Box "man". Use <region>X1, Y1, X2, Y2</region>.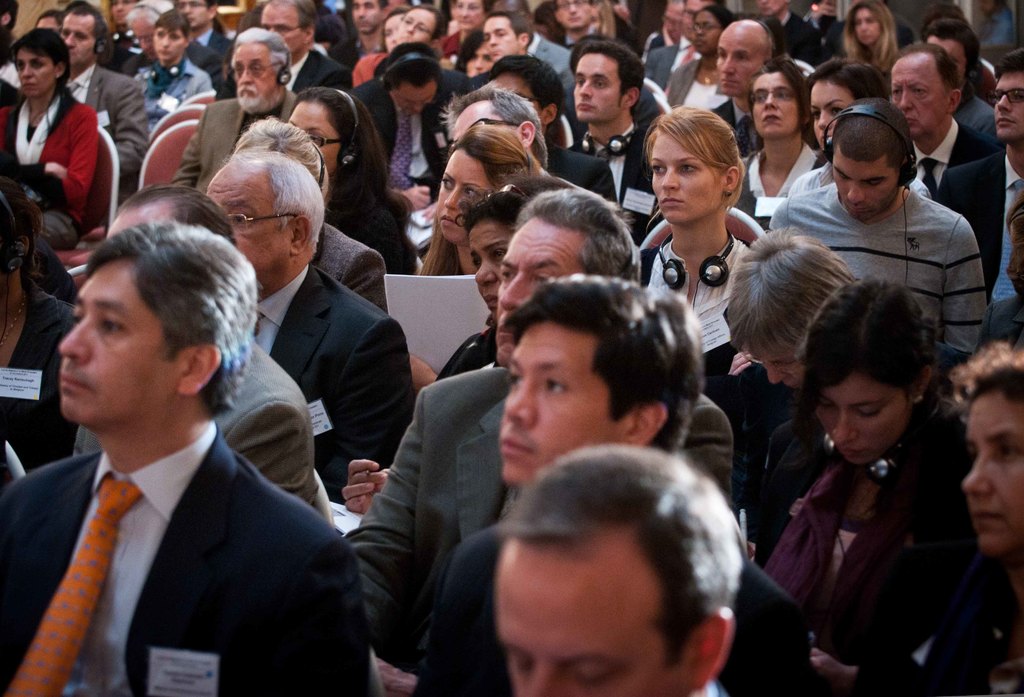
<region>0, 232, 379, 690</region>.
